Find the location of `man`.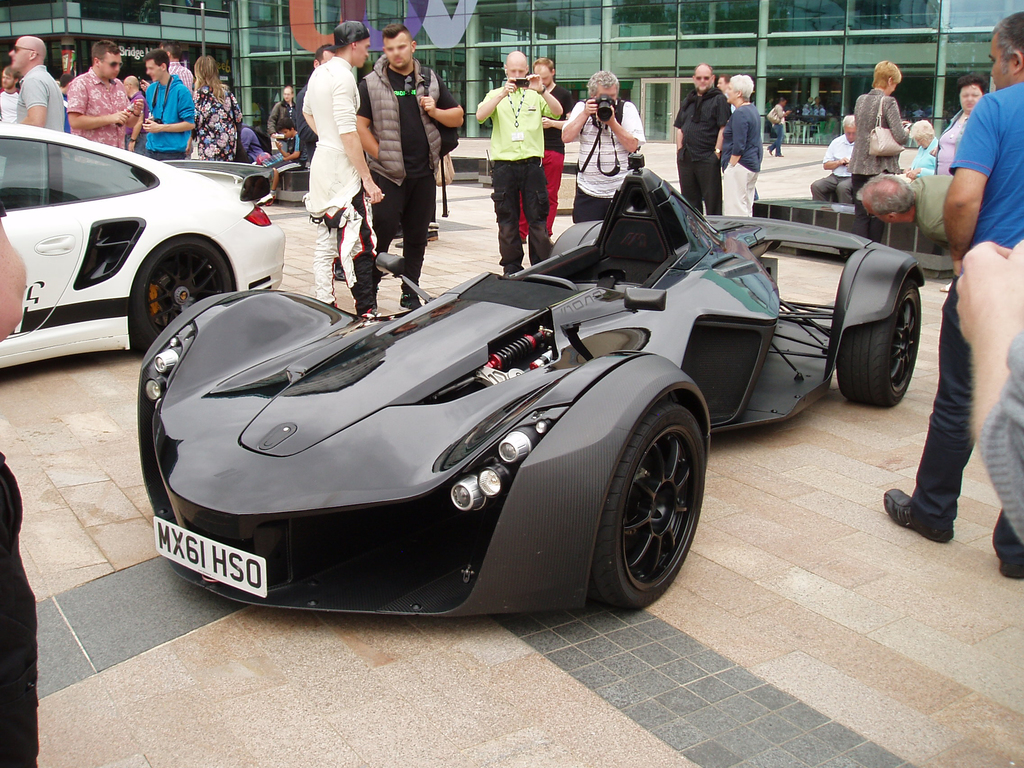
Location: {"left": 122, "top": 76, "right": 152, "bottom": 148}.
